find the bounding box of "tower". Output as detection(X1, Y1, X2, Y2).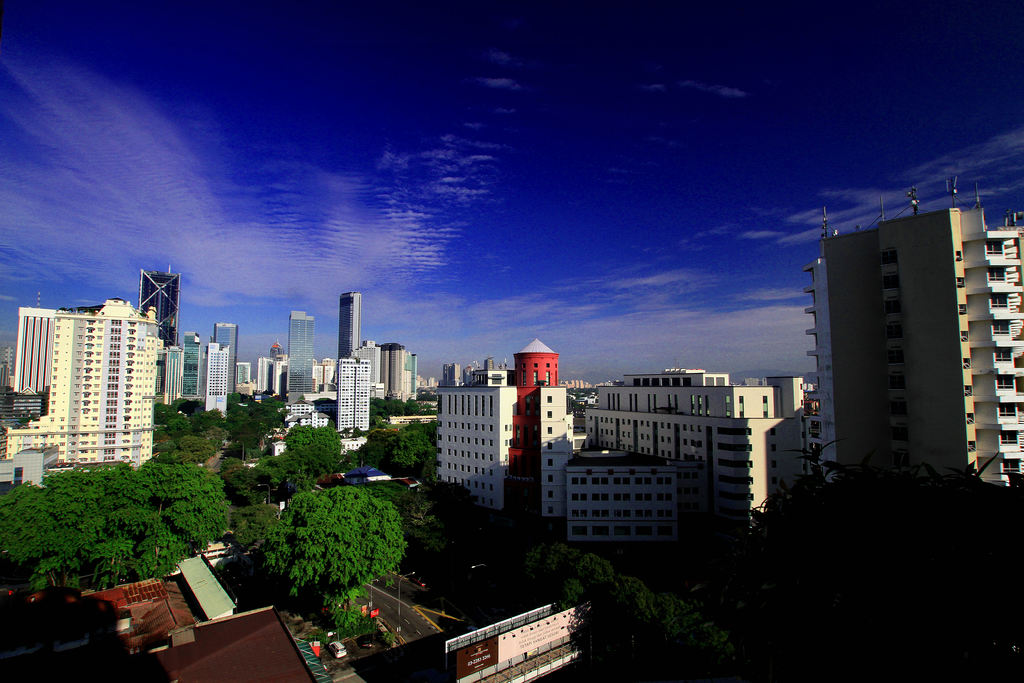
detection(509, 333, 566, 522).
